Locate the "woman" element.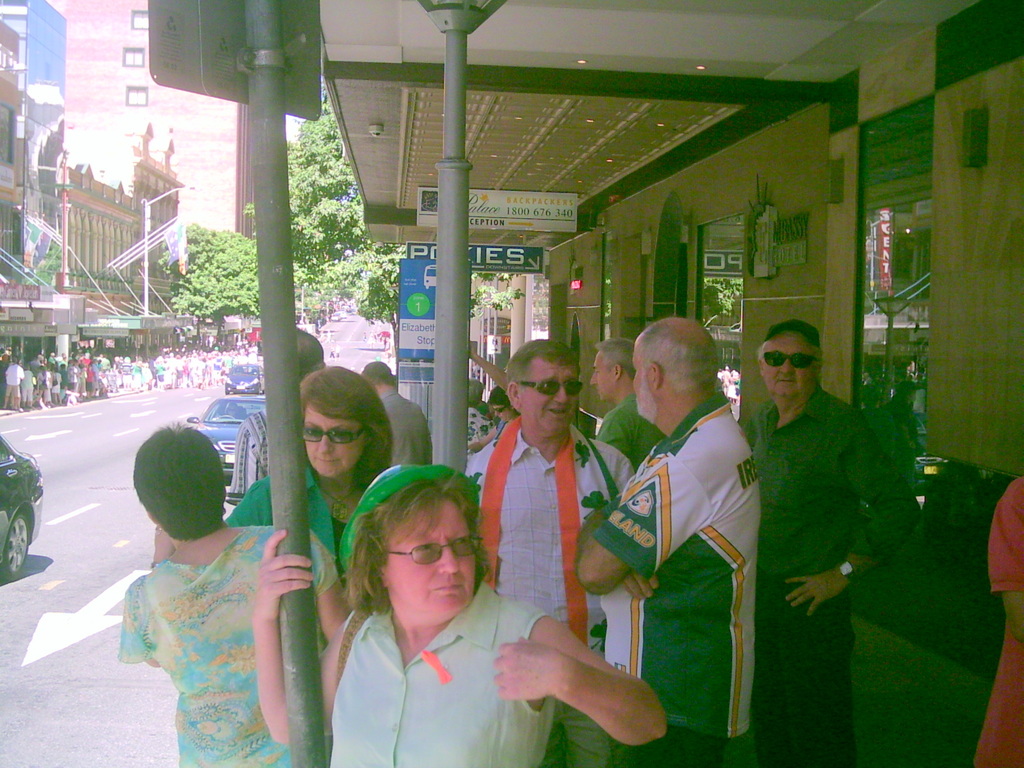
Element bbox: <region>122, 419, 356, 767</region>.
